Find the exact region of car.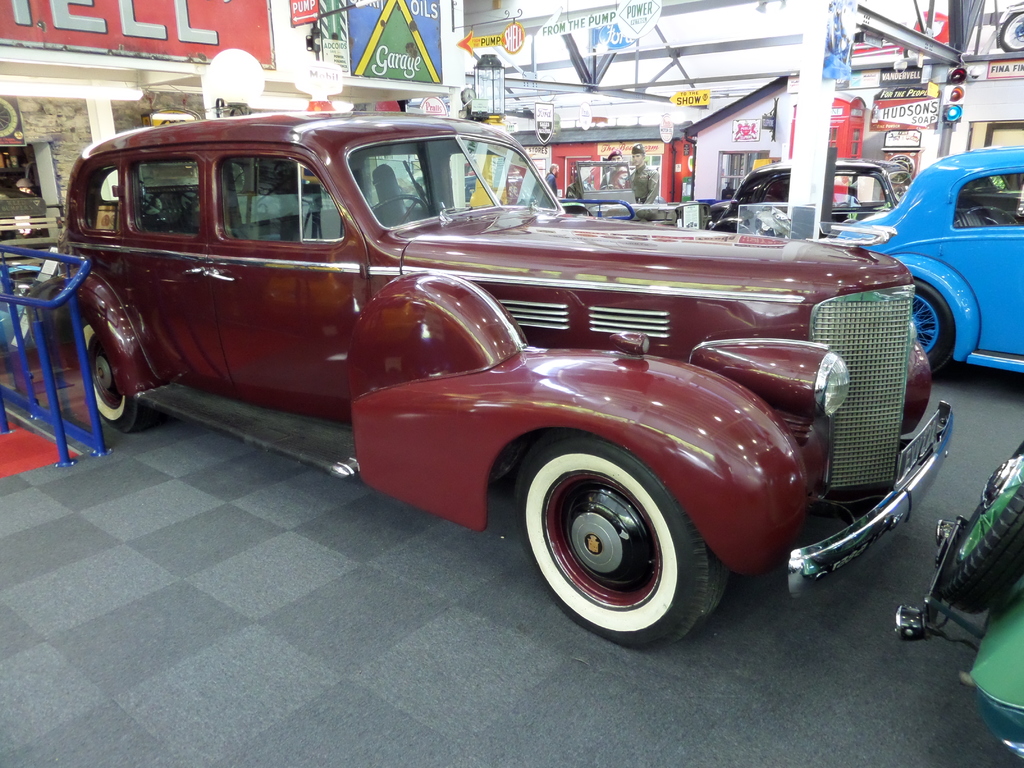
Exact region: (404,168,479,205).
